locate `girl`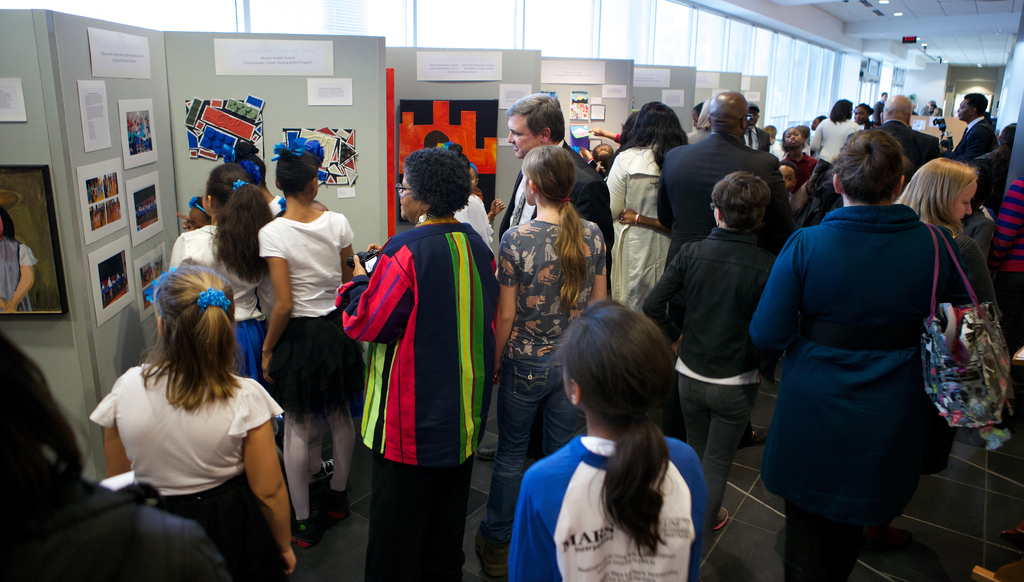
[left=602, top=96, right=693, bottom=312]
